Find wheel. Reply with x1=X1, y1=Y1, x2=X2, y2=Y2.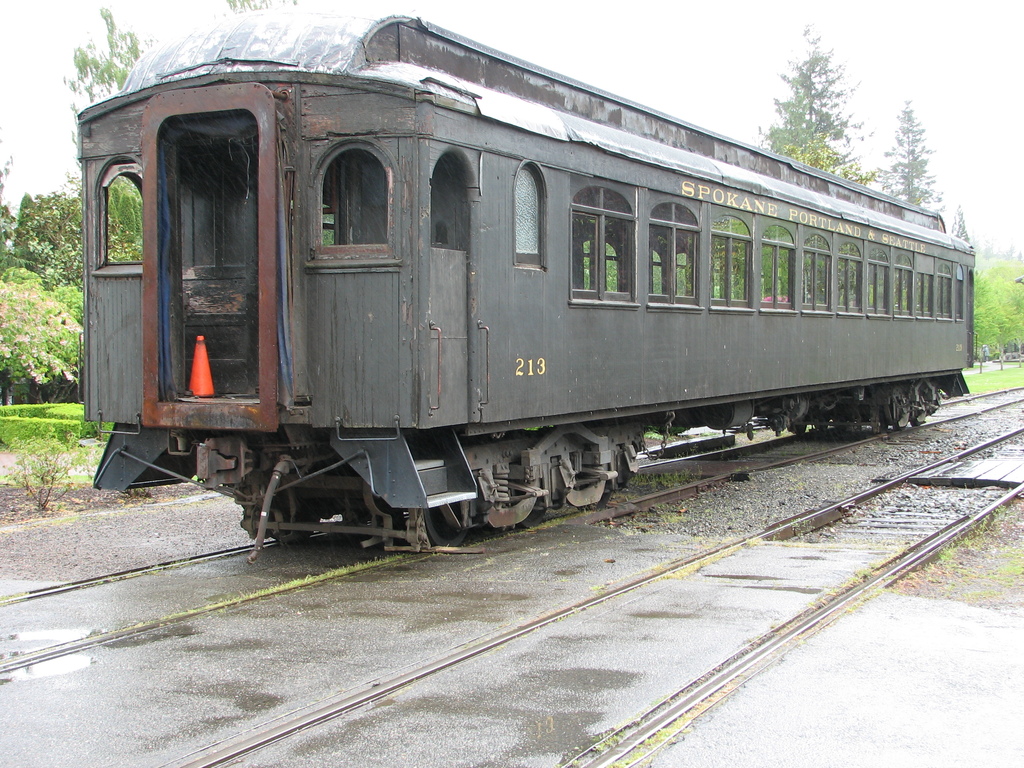
x1=423, y1=500, x2=469, y2=547.
